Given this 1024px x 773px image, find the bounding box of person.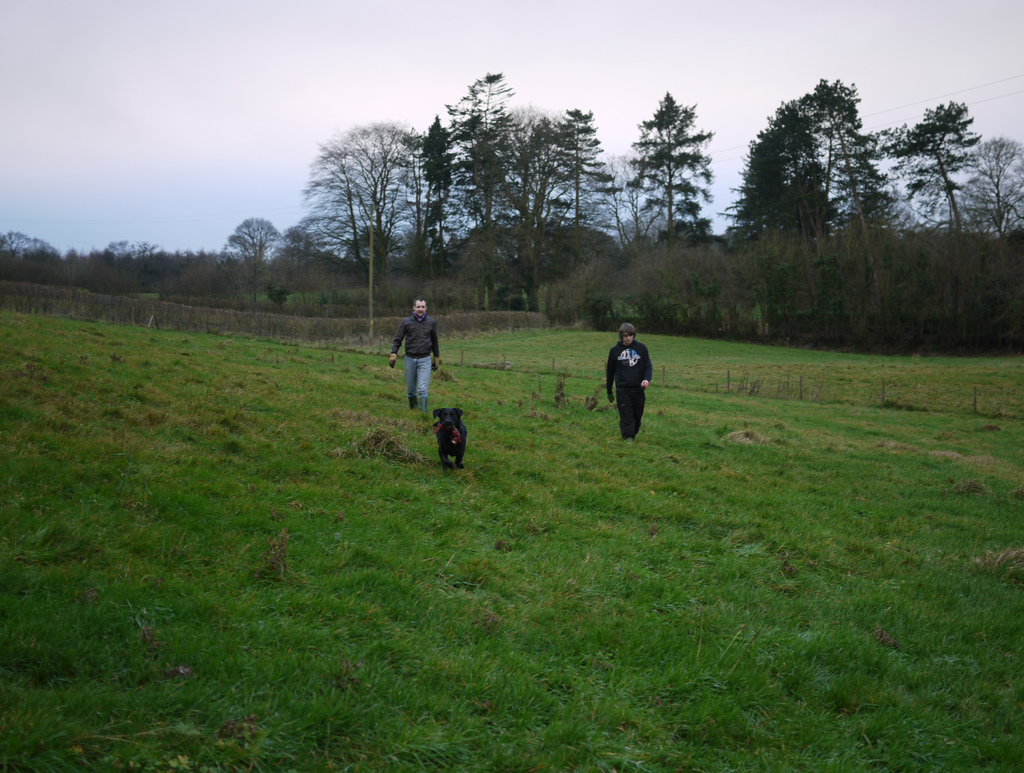
box(388, 295, 440, 419).
